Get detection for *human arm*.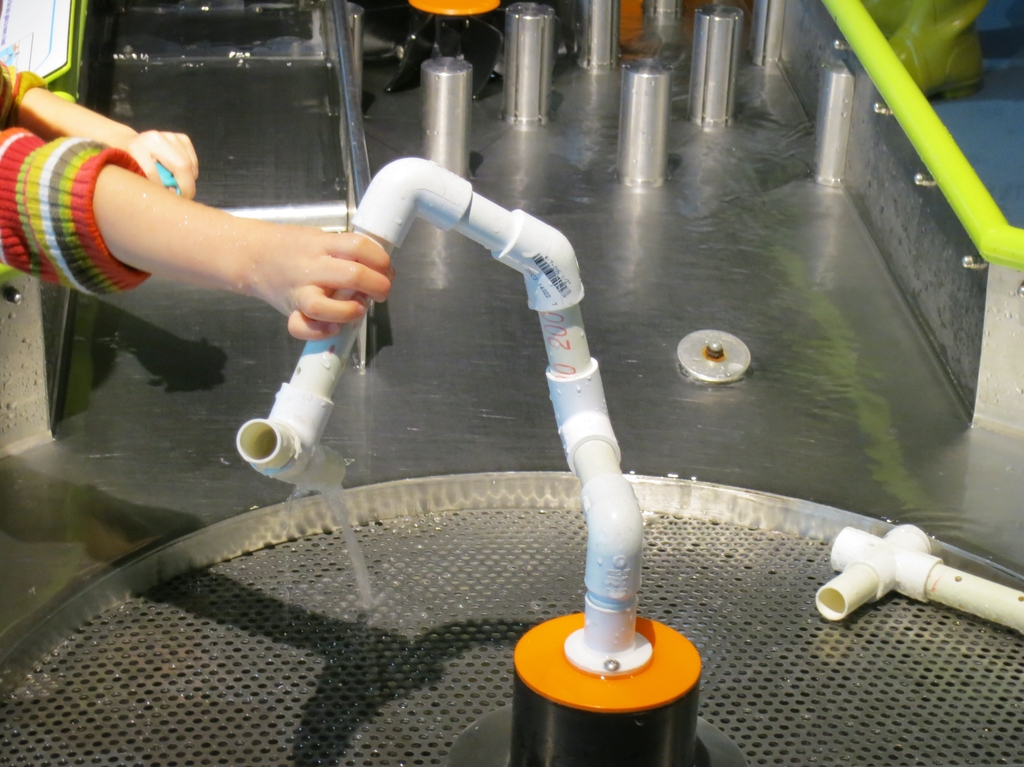
Detection: x1=62 y1=135 x2=387 y2=338.
